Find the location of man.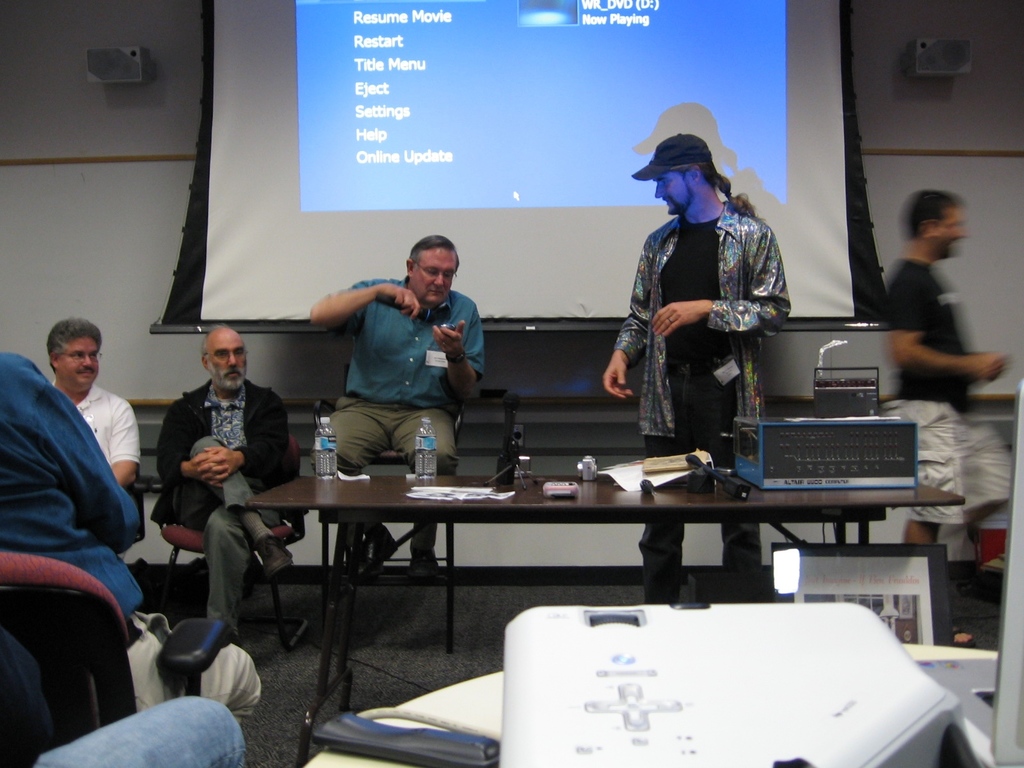
Location: [872, 191, 1012, 554].
